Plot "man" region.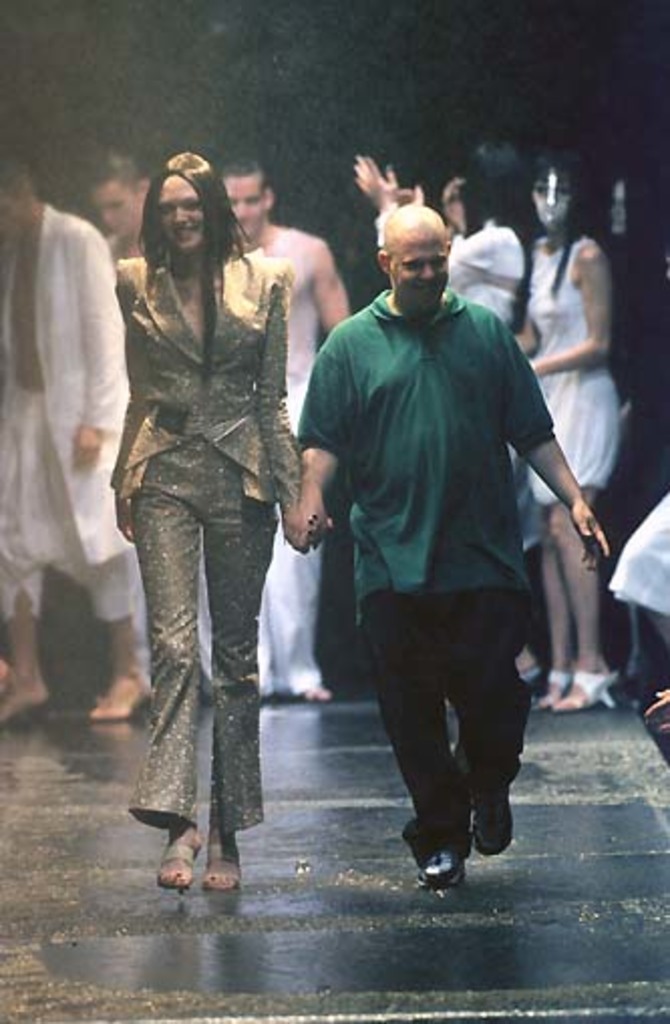
Plotted at (x1=290, y1=185, x2=581, y2=895).
